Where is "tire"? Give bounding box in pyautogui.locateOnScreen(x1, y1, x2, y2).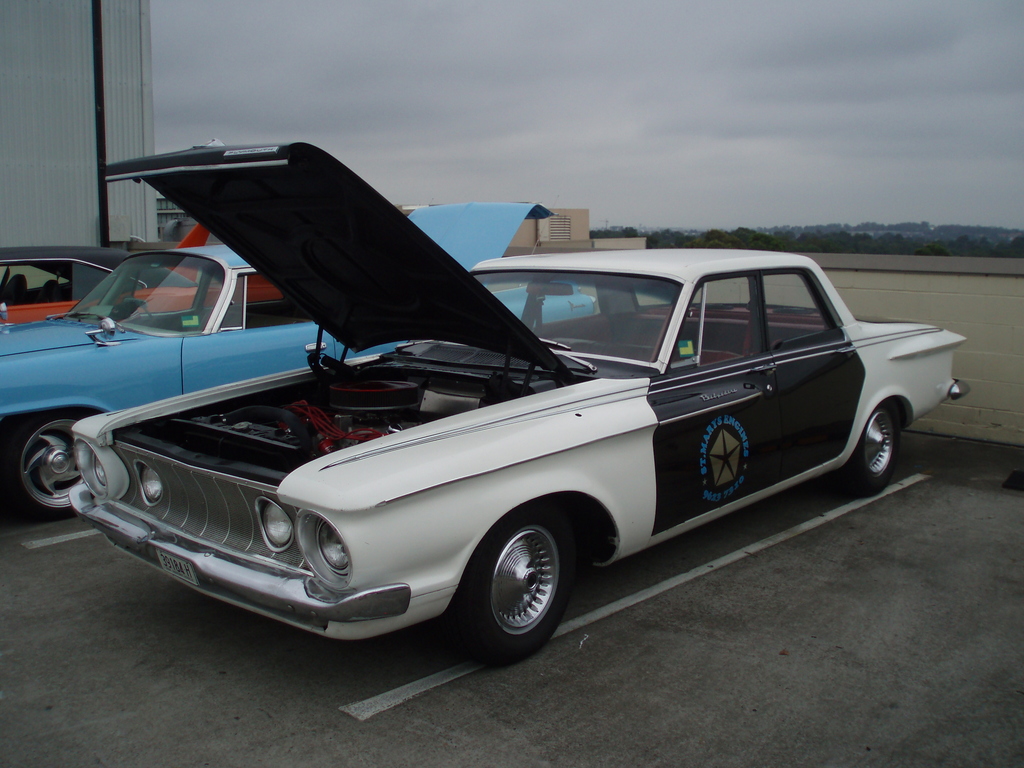
pyautogui.locateOnScreen(449, 503, 574, 662).
